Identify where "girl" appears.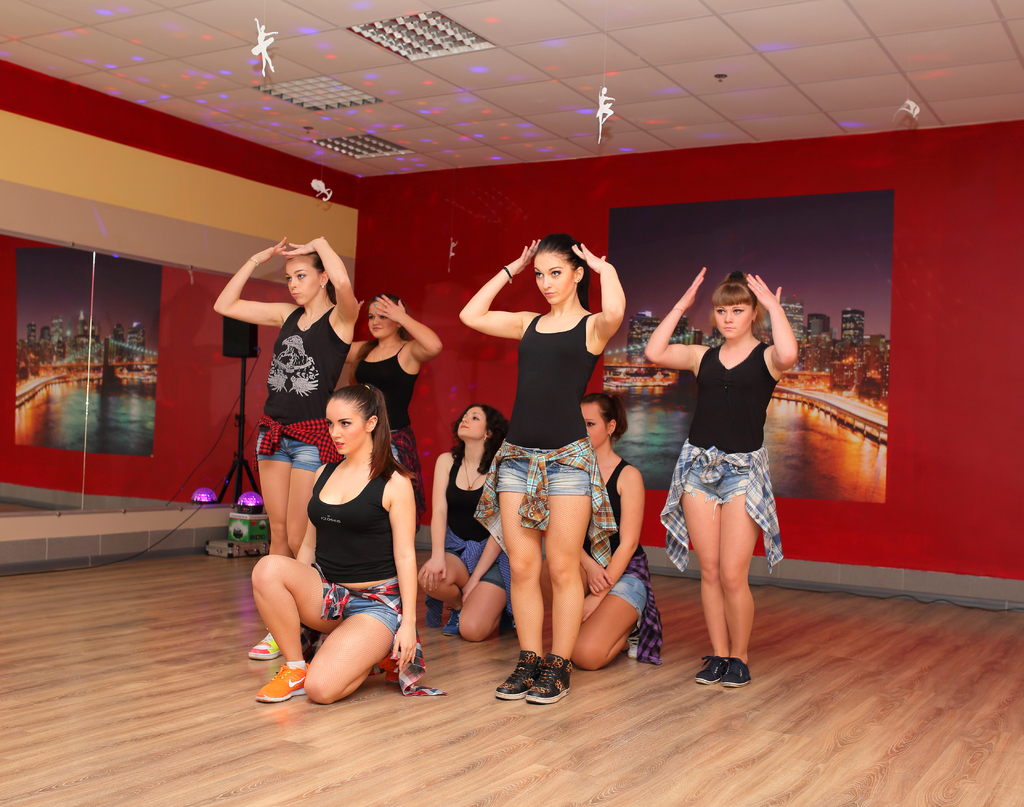
Appears at bbox=(347, 294, 440, 467).
